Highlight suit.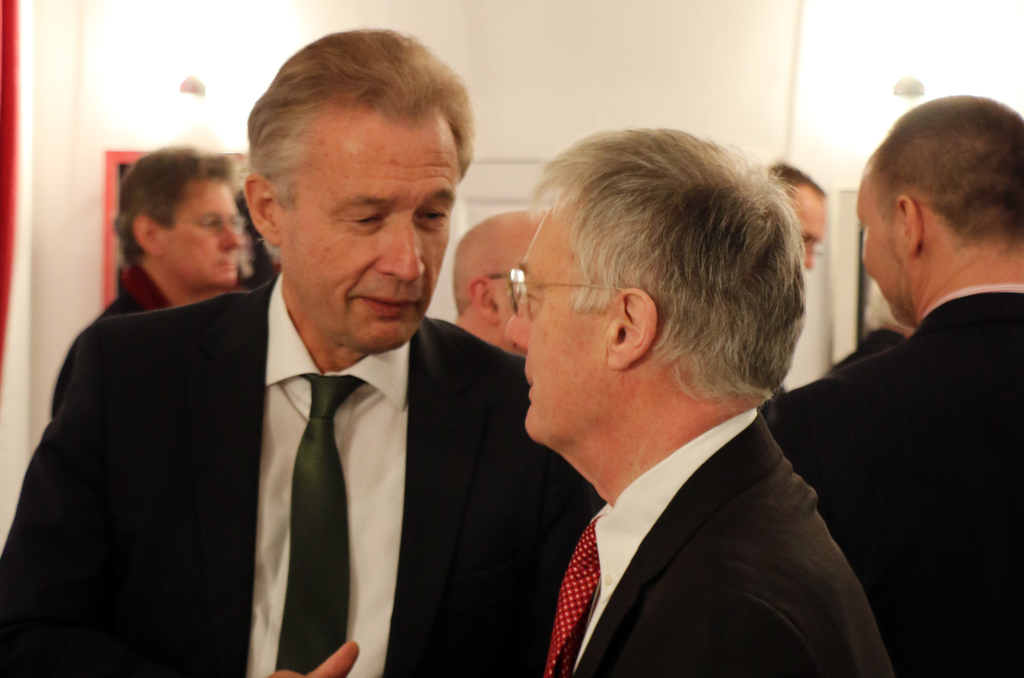
Highlighted region: pyautogui.locateOnScreen(541, 408, 894, 677).
